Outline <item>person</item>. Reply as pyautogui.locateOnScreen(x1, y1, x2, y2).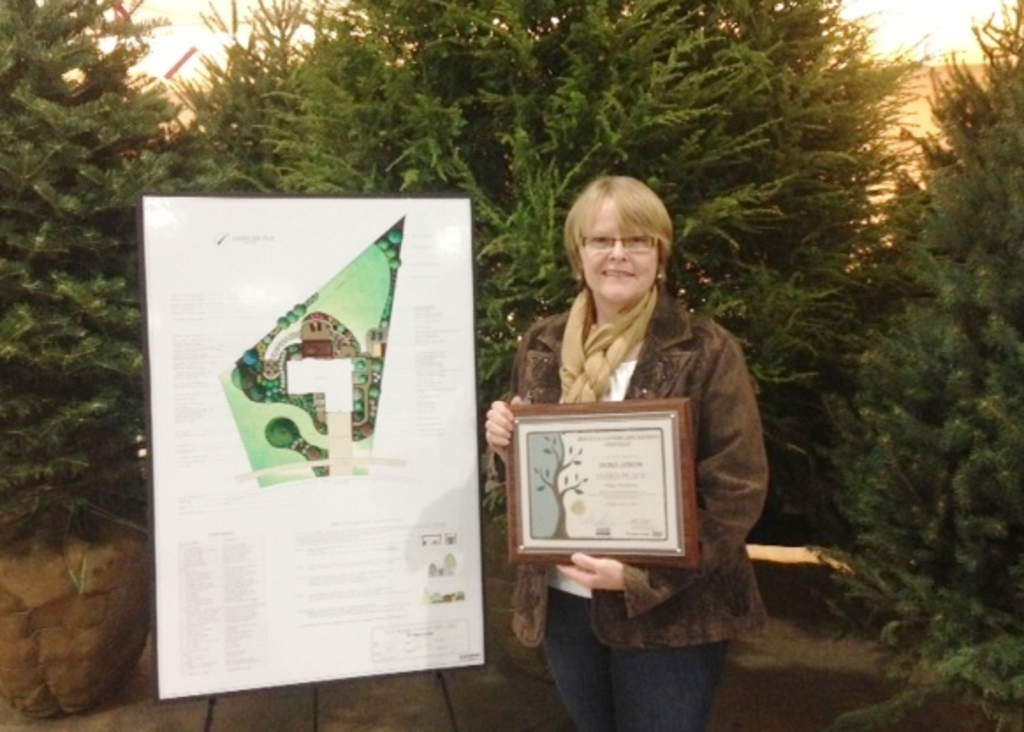
pyautogui.locateOnScreen(479, 178, 764, 721).
